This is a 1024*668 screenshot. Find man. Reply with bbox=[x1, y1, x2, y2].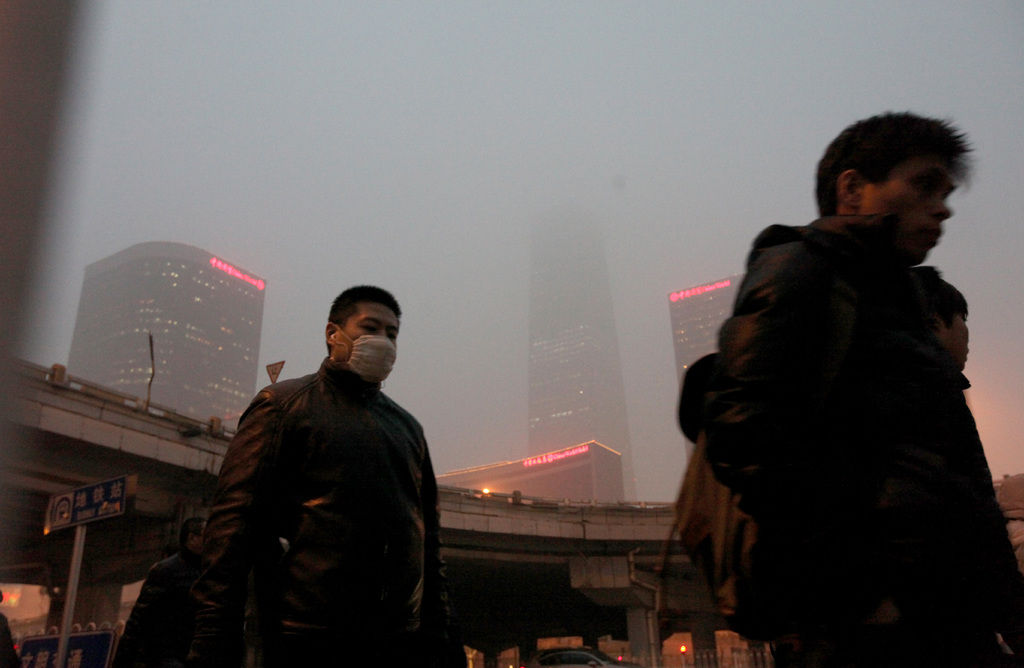
bbox=[692, 116, 1019, 660].
